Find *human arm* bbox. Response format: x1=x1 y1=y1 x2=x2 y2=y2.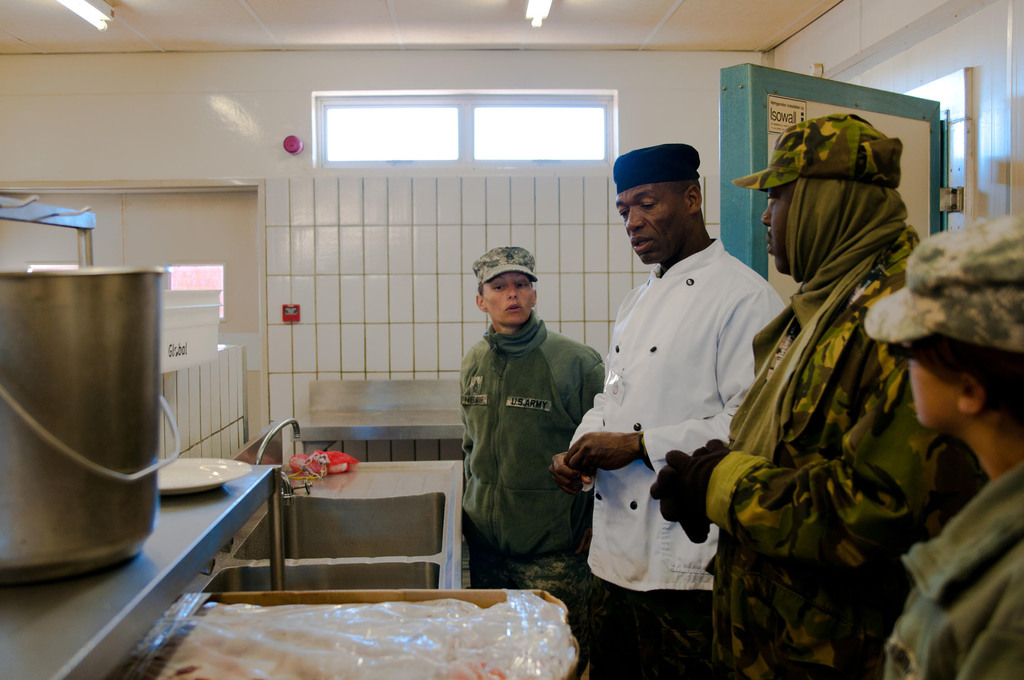
x1=634 y1=261 x2=963 y2=597.
